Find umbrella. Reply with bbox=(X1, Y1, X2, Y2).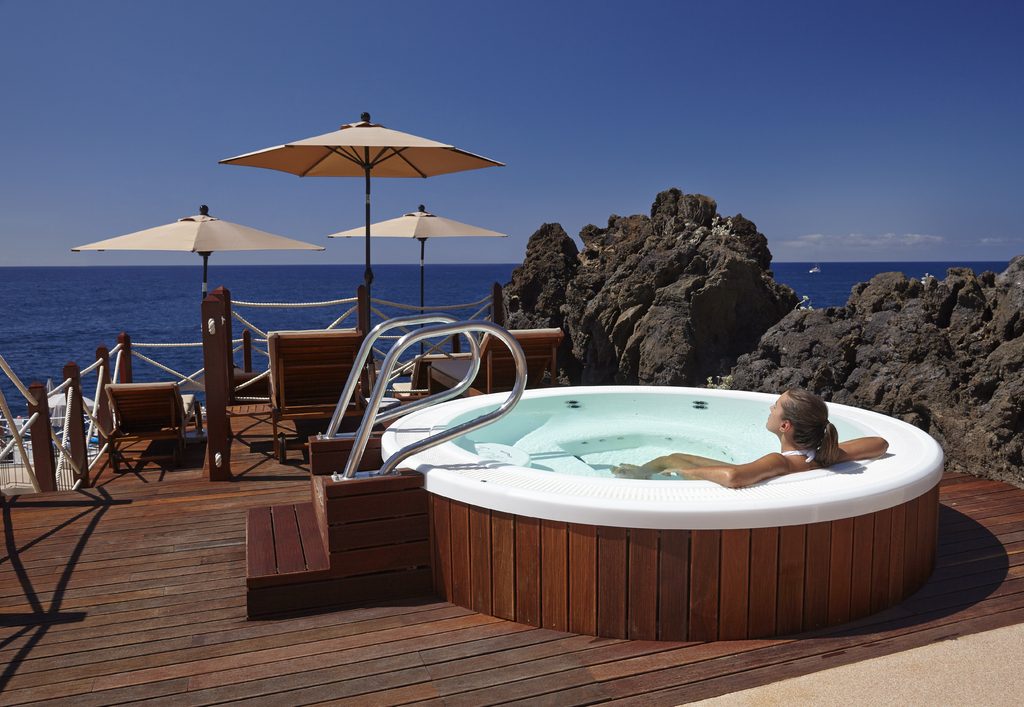
bbox=(331, 204, 507, 353).
